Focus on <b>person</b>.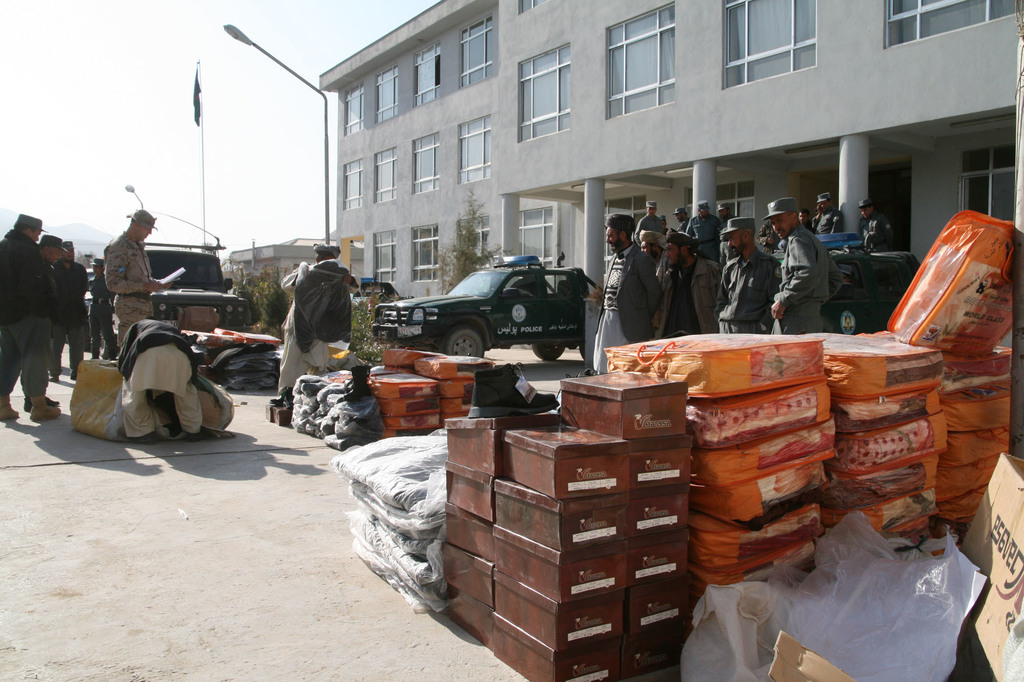
Focused at (left=581, top=209, right=656, bottom=377).
